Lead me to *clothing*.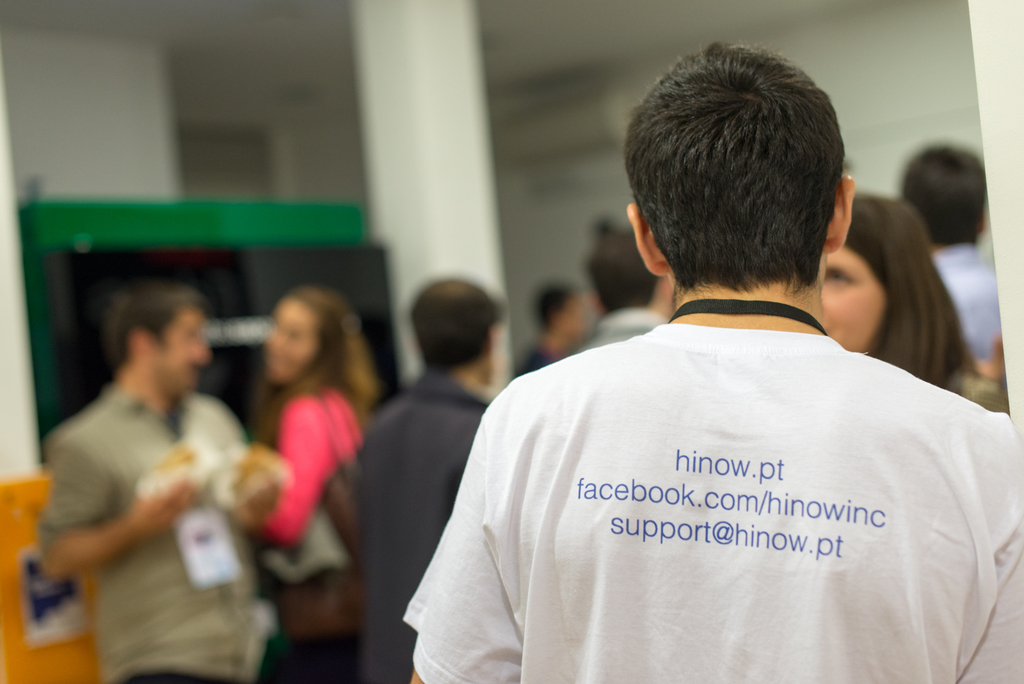
Lead to {"left": 51, "top": 395, "right": 277, "bottom": 683}.
